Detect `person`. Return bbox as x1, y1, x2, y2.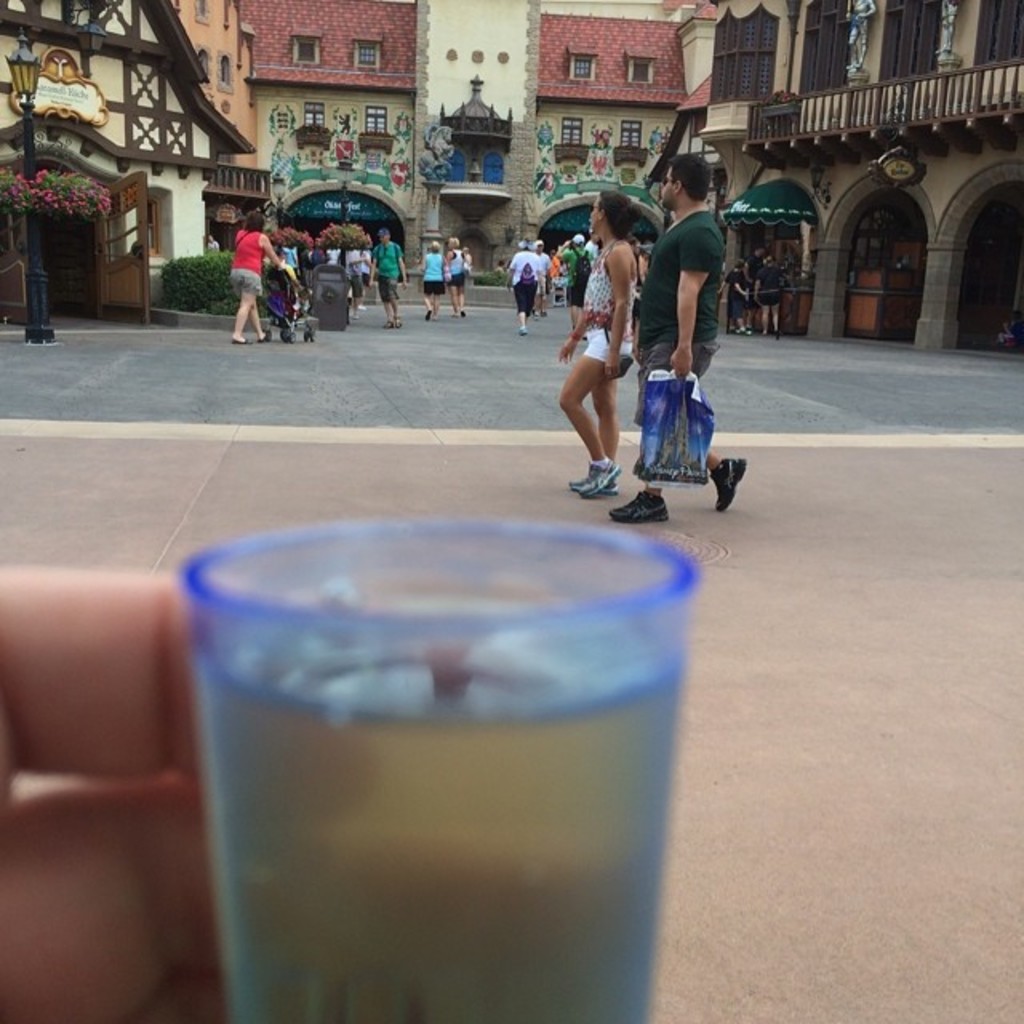
370, 227, 398, 331.
